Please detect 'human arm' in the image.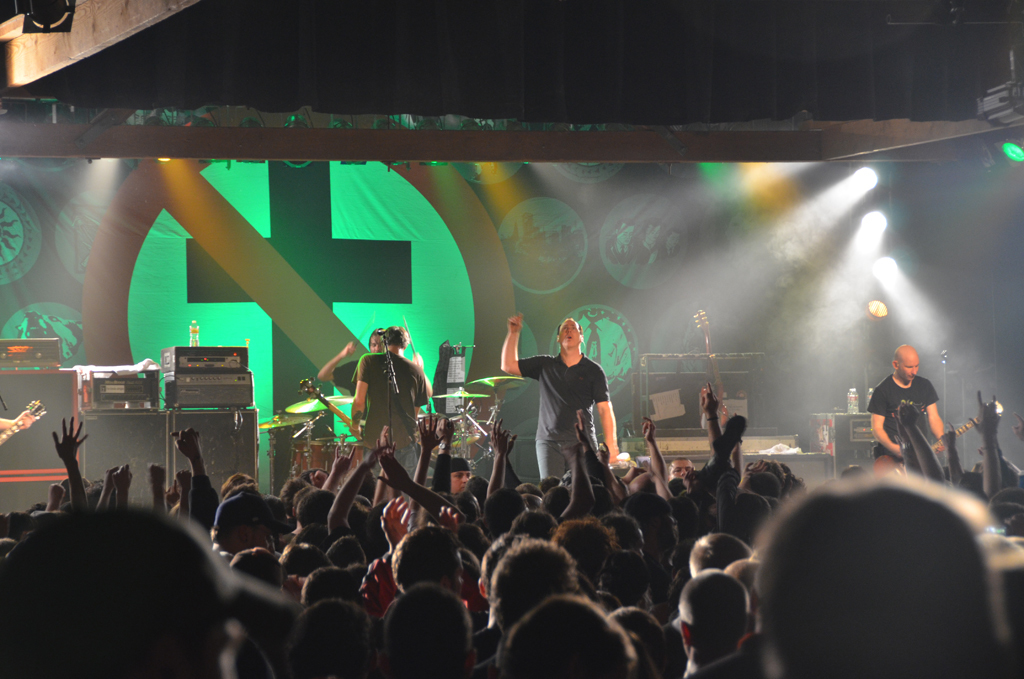
box(868, 377, 908, 461).
